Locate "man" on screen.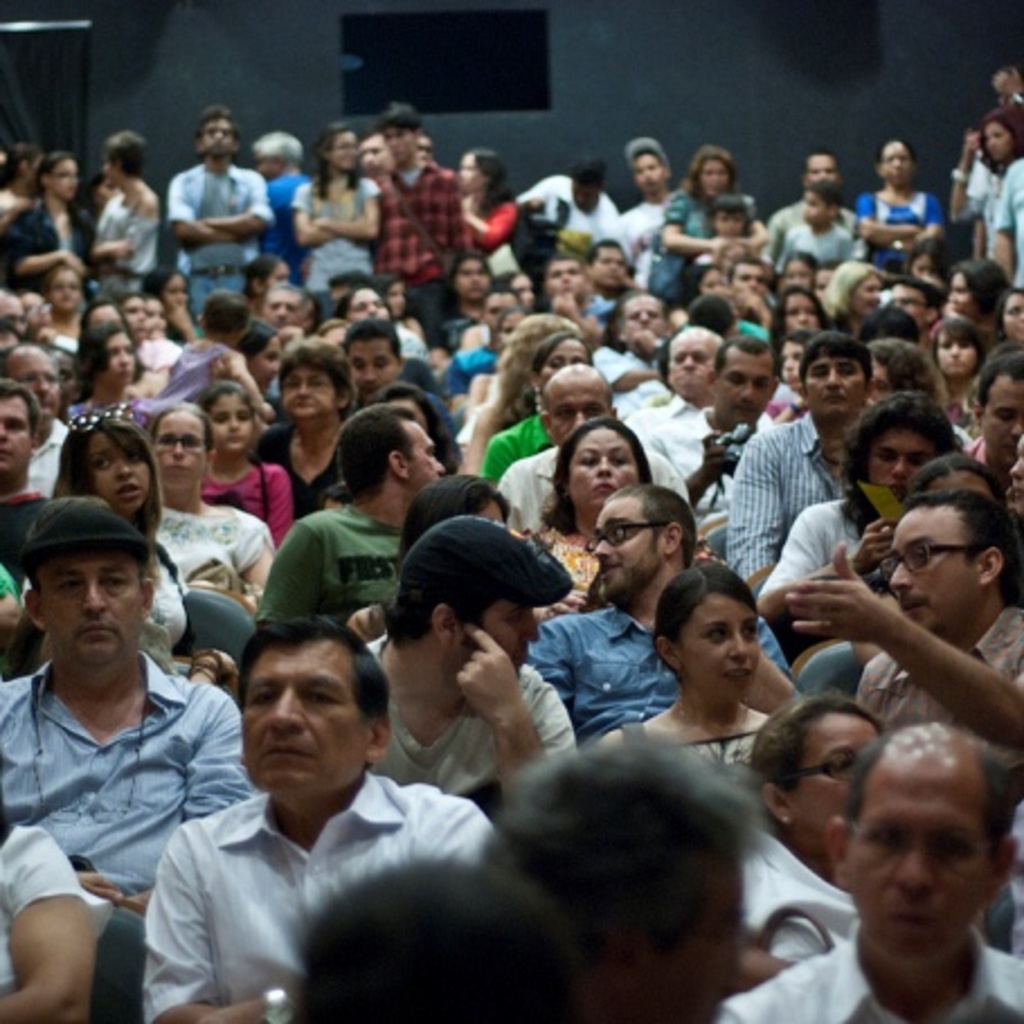
On screen at {"left": 628, "top": 322, "right": 788, "bottom": 533}.
